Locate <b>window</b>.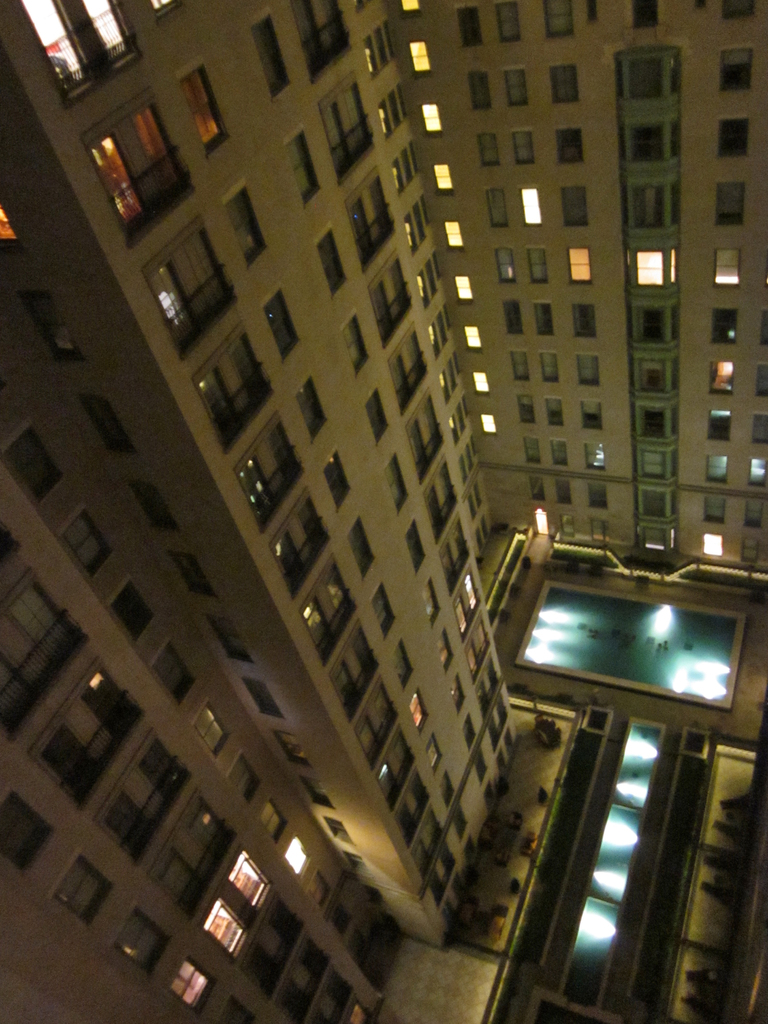
Bounding box: (260, 290, 303, 360).
